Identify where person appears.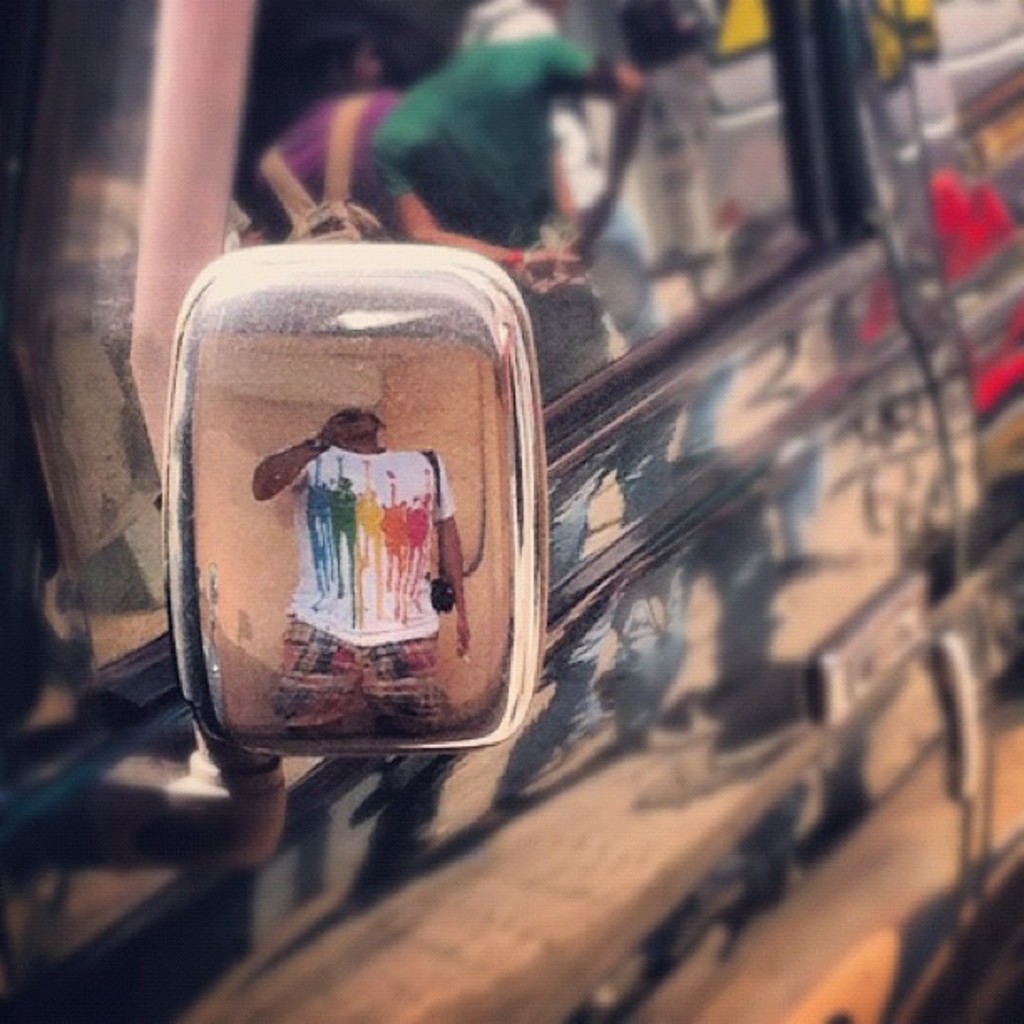
Appears at 368, 2, 656, 415.
